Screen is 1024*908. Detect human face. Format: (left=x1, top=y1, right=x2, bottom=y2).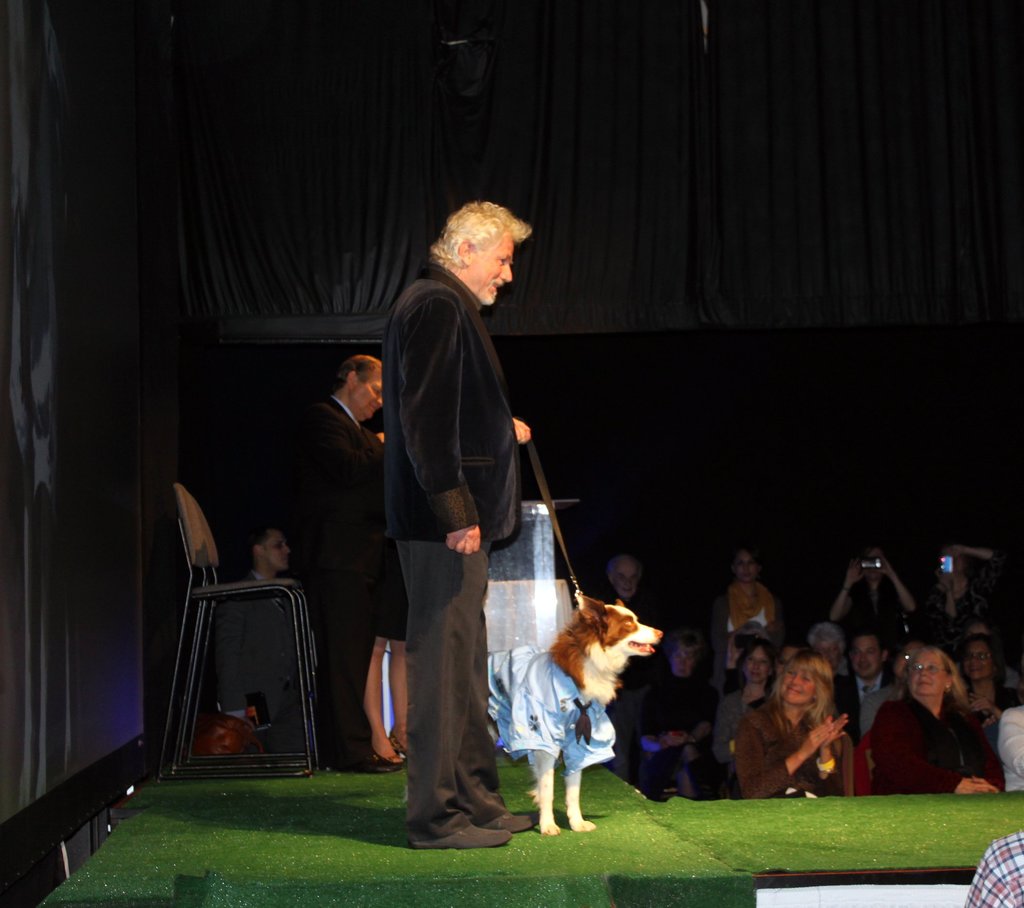
(left=467, top=239, right=513, bottom=305).
